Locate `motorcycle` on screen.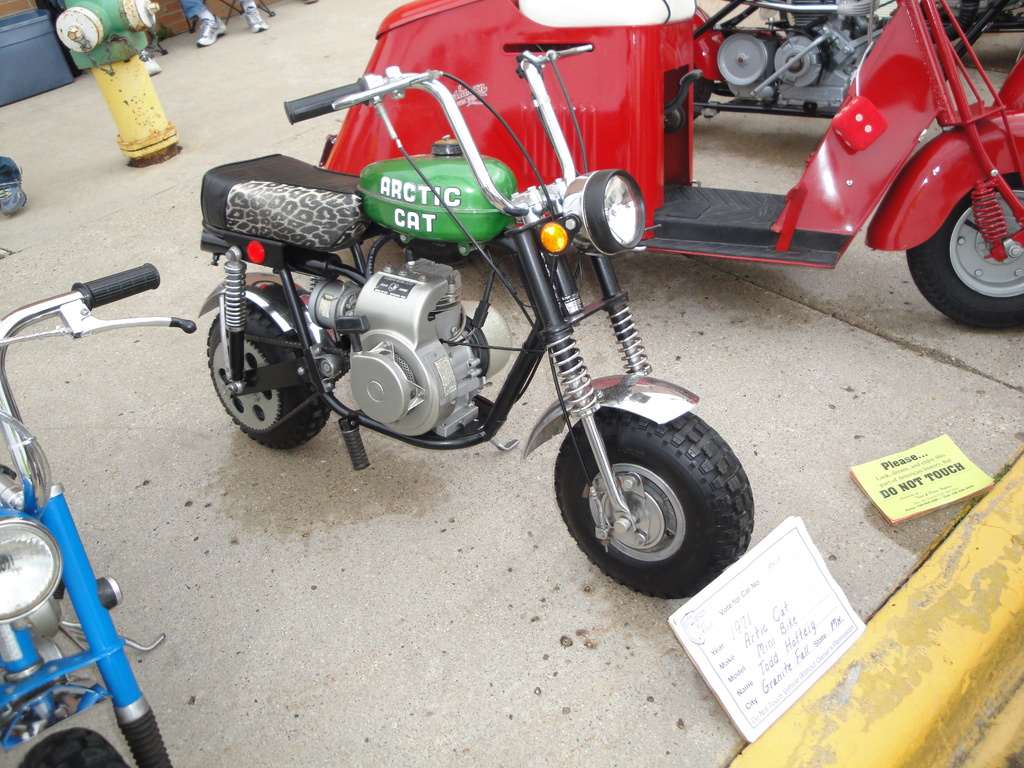
On screen at (199, 35, 755, 600).
